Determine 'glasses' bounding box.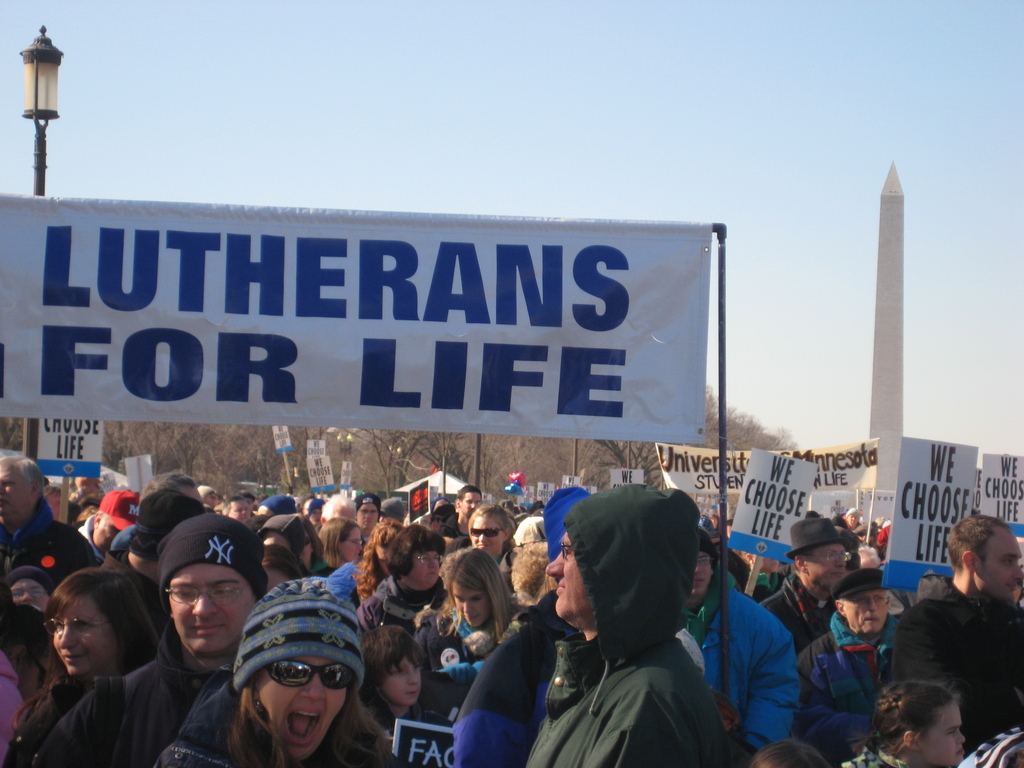
Determined: 802, 549, 854, 562.
